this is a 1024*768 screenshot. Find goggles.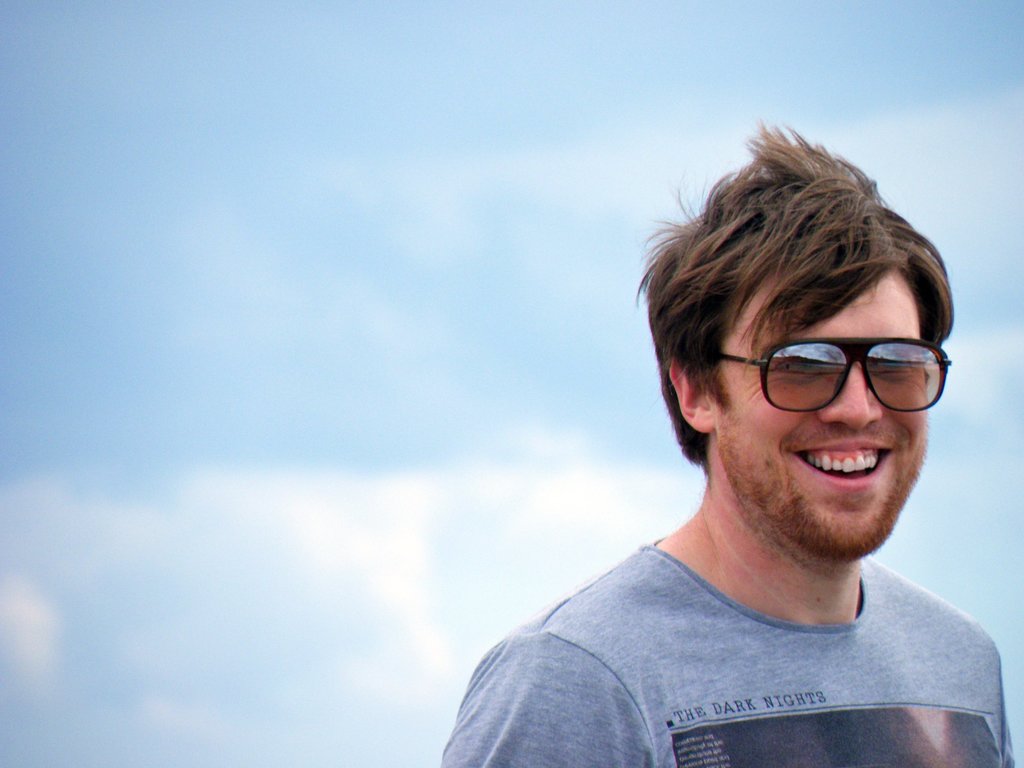
Bounding box: region(712, 337, 956, 412).
